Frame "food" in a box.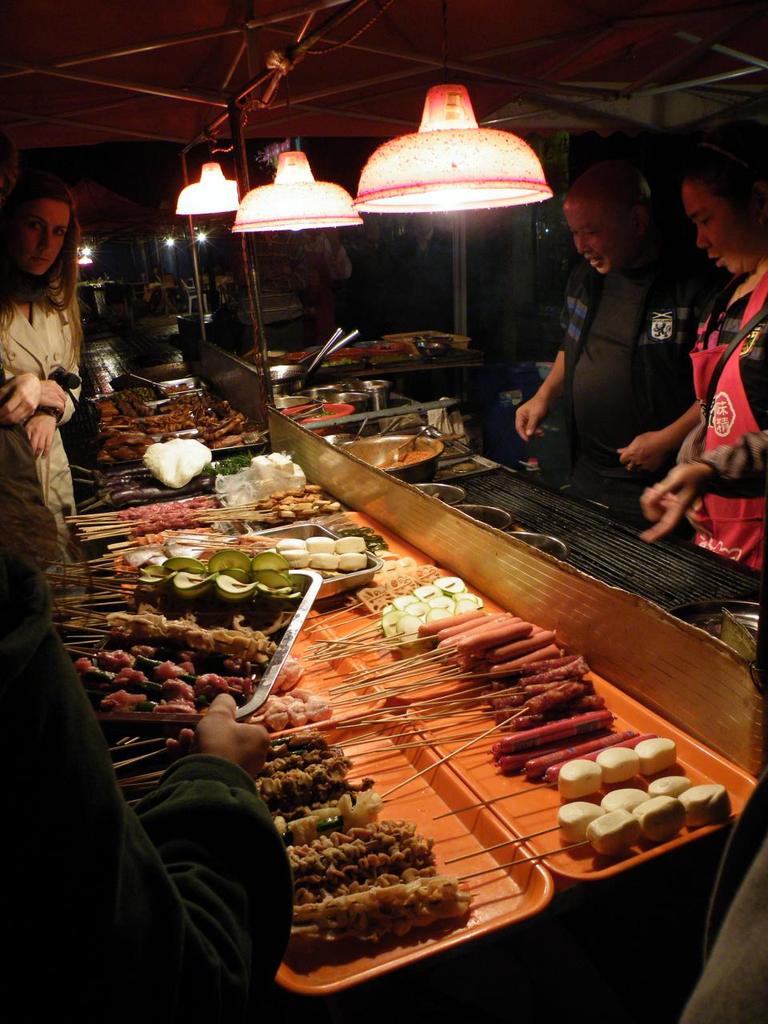
634,733,676,777.
